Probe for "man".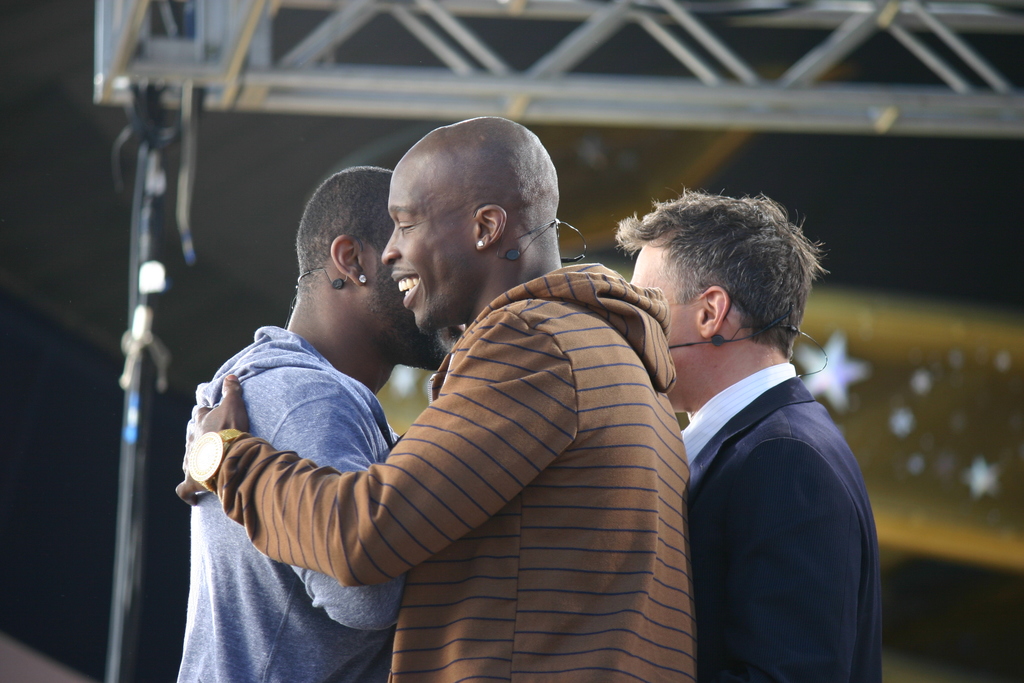
Probe result: bbox=(173, 115, 696, 682).
